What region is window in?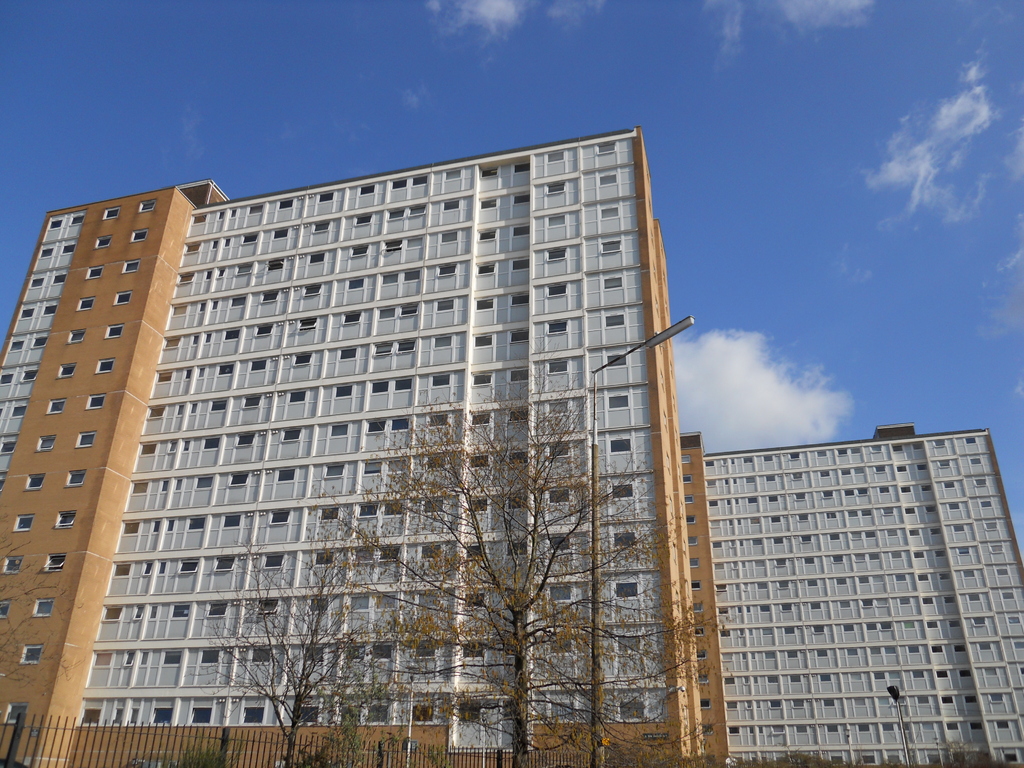
204, 335, 212, 345.
